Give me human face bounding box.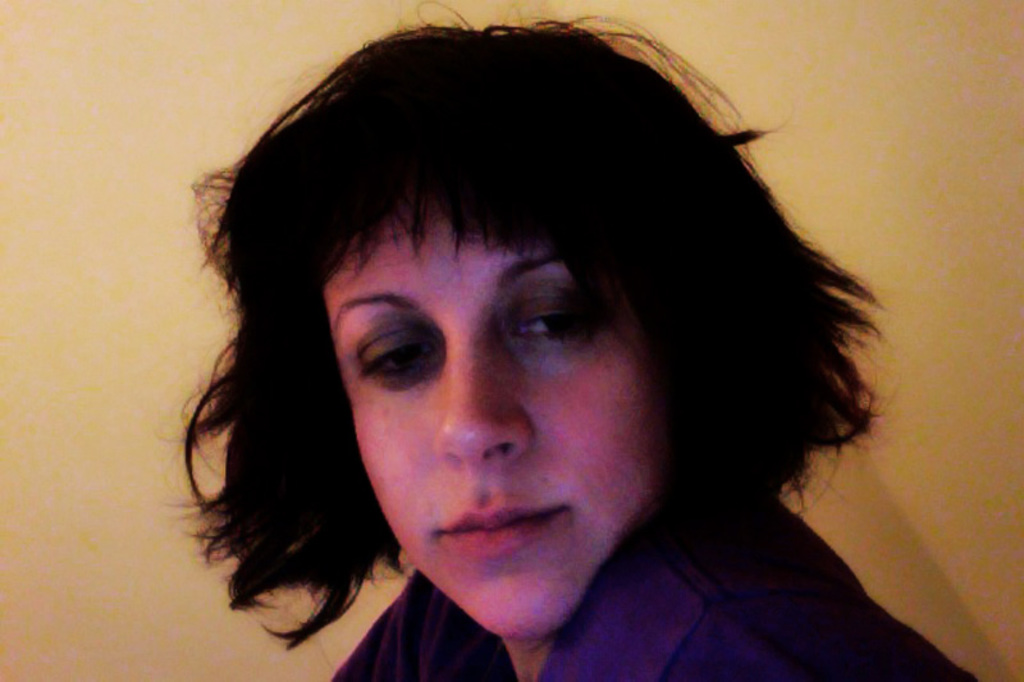
select_region(317, 194, 677, 642).
